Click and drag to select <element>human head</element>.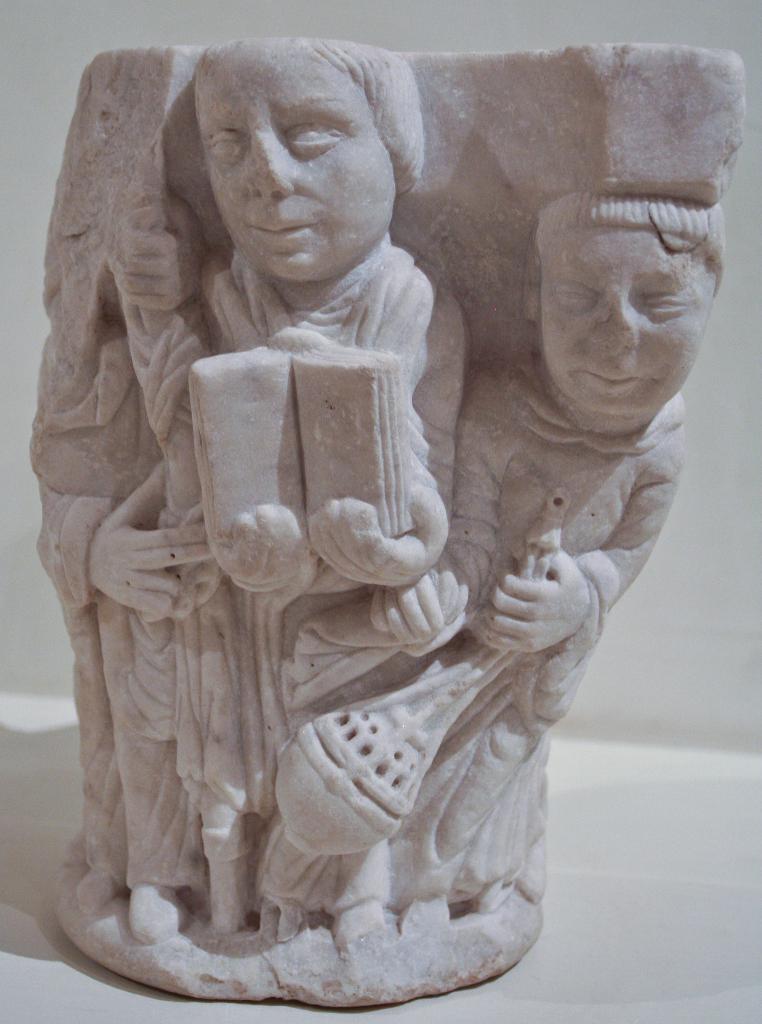
Selection: pyautogui.locateOnScreen(534, 138, 724, 435).
